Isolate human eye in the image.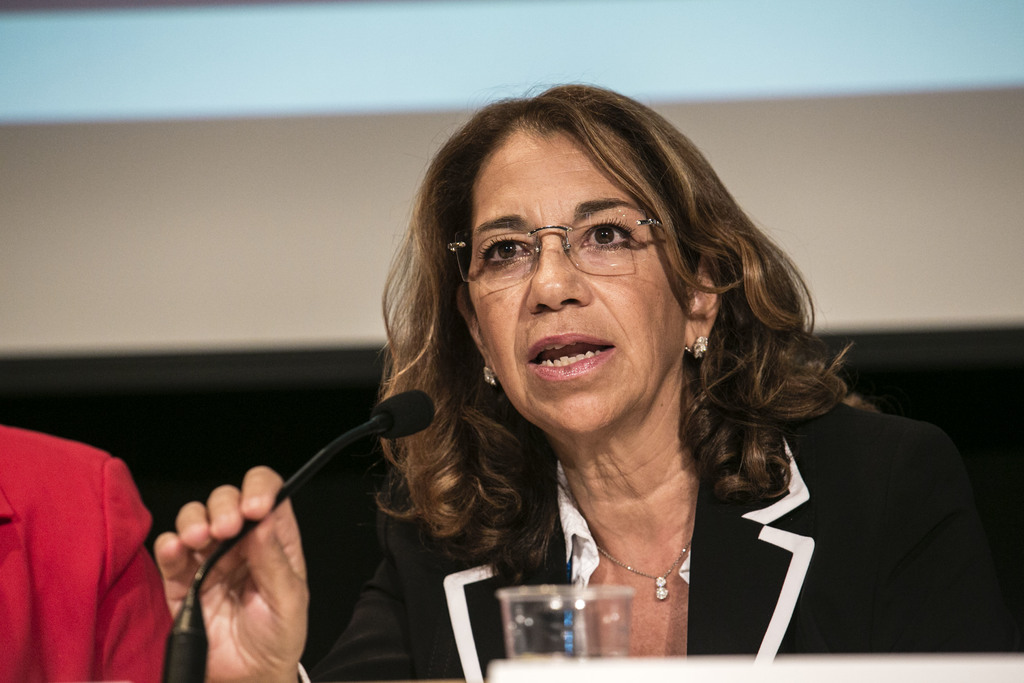
Isolated region: bbox(480, 233, 539, 267).
